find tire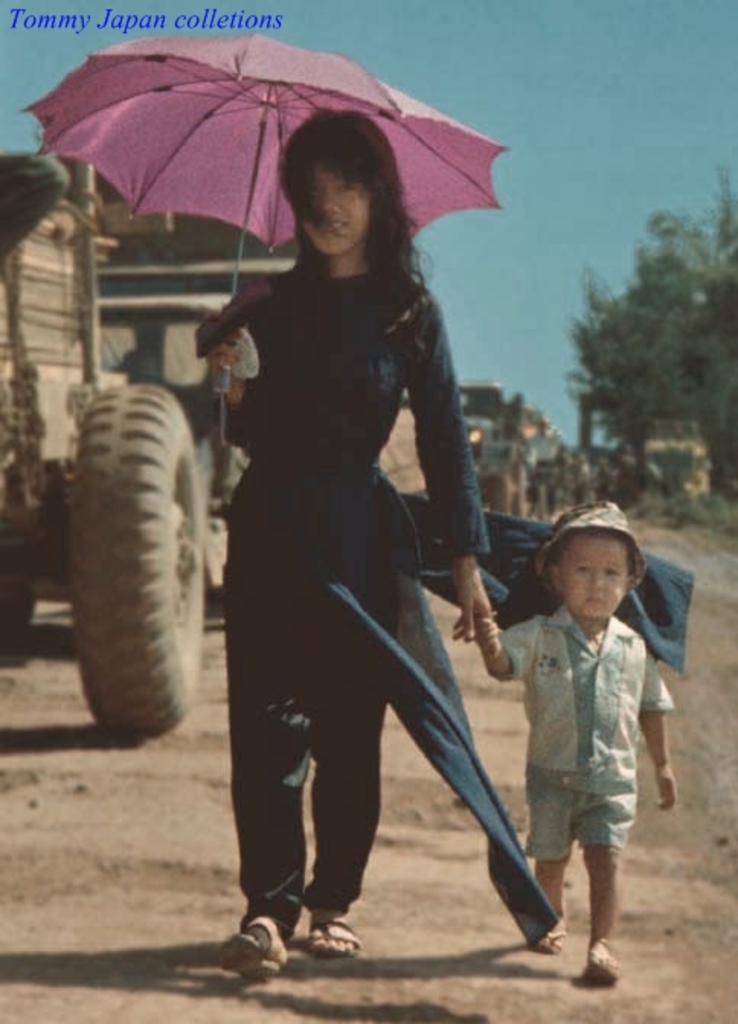
crop(47, 381, 232, 776)
